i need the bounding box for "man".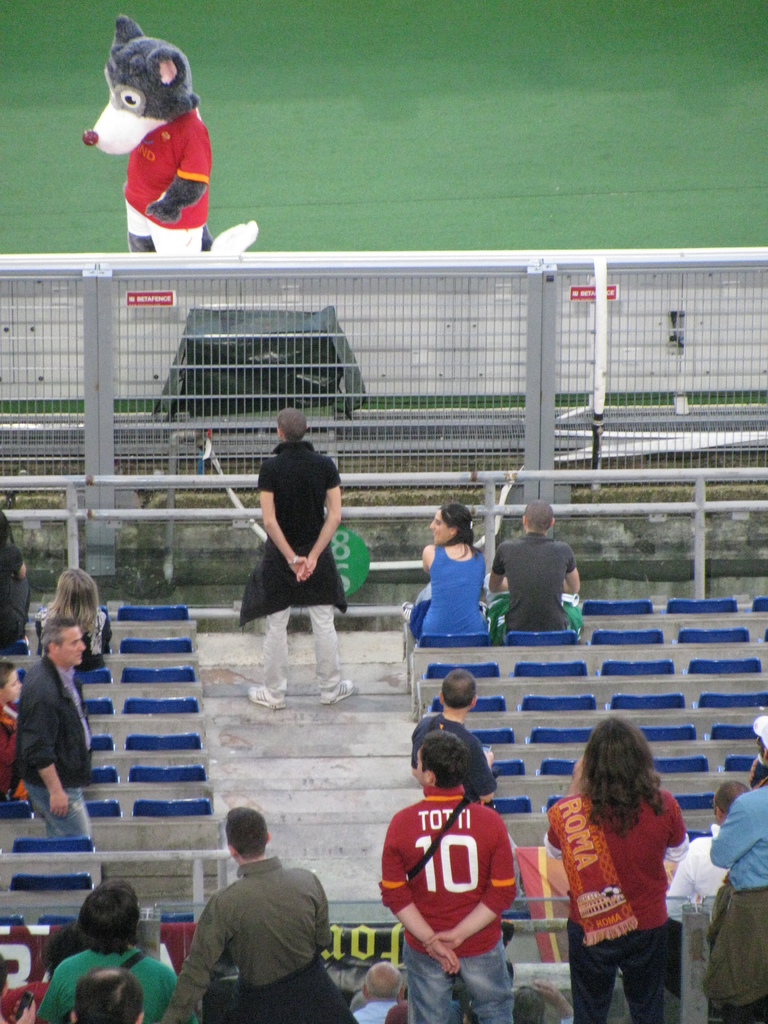
Here it is: bbox=(513, 979, 574, 1023).
